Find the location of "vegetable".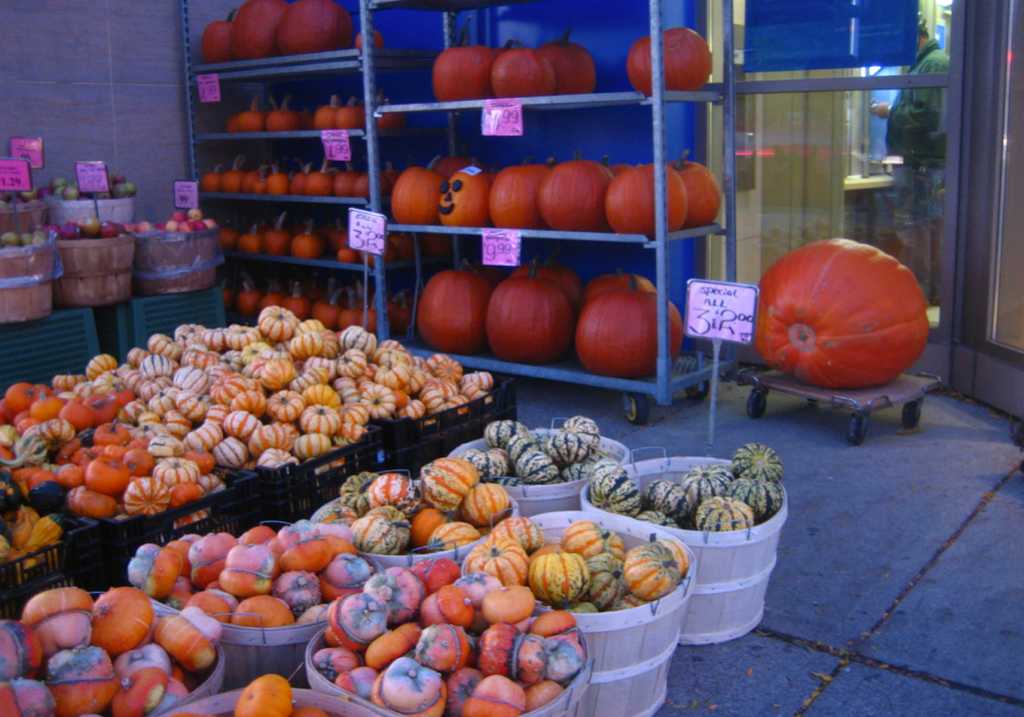
Location: bbox=[263, 391, 306, 419].
